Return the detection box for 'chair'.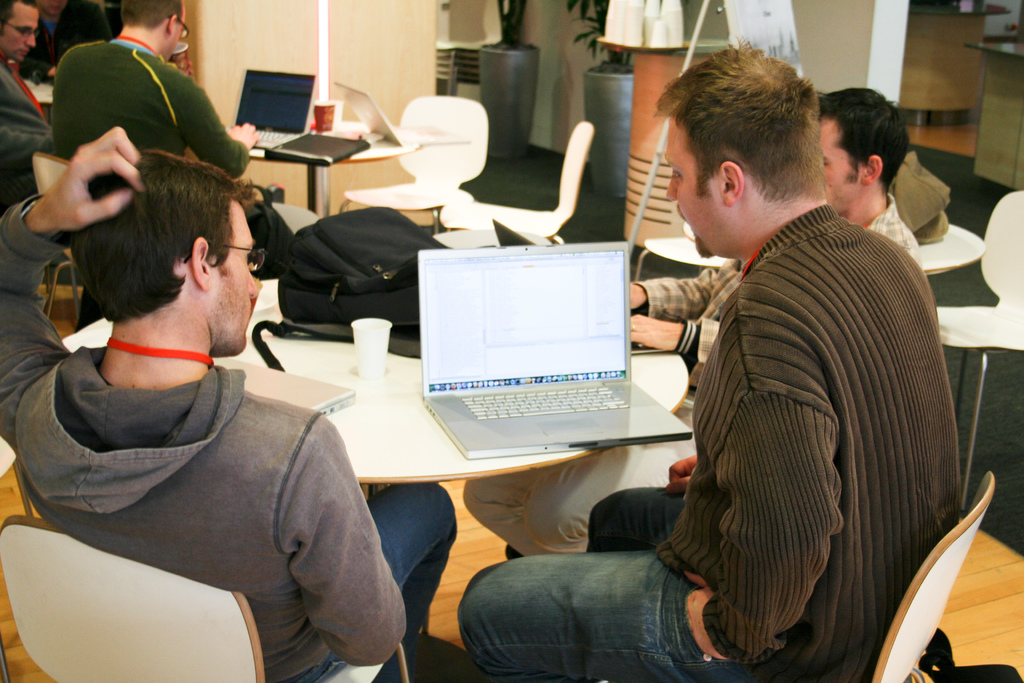
{"left": 0, "top": 510, "right": 266, "bottom": 682}.
